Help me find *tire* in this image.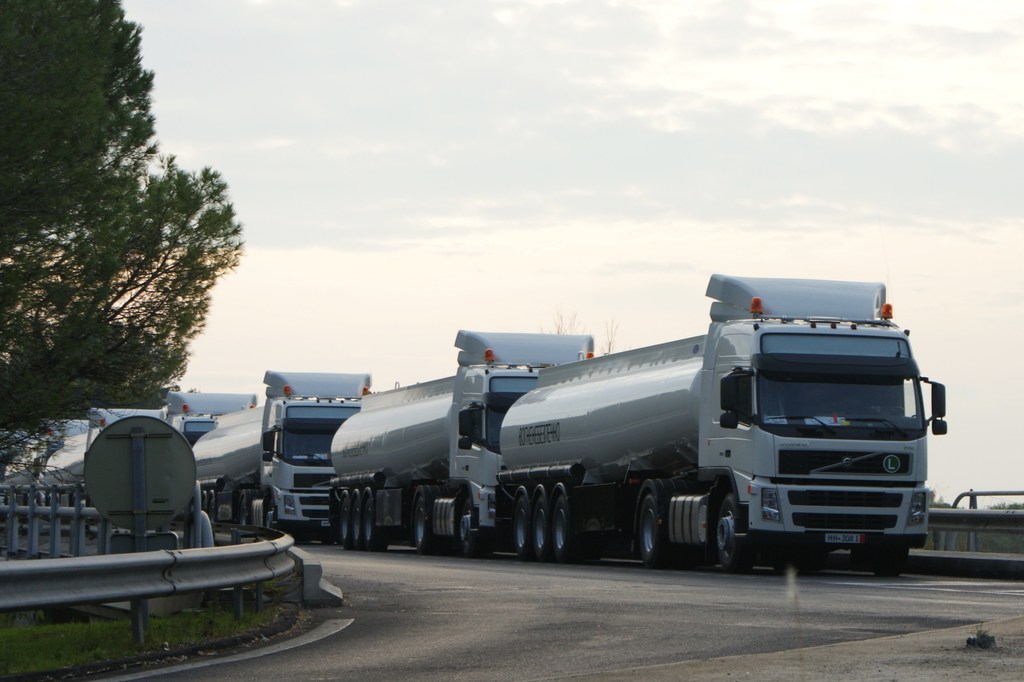
Found it: <region>202, 492, 209, 519</region>.
